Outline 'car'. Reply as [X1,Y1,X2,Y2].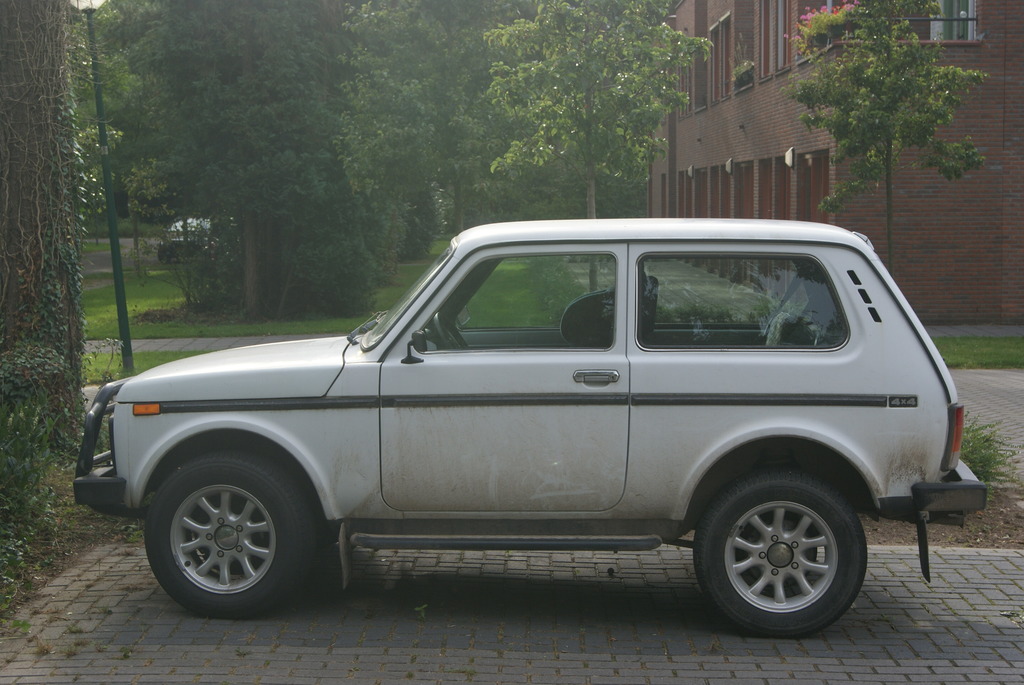
[157,216,215,255].
